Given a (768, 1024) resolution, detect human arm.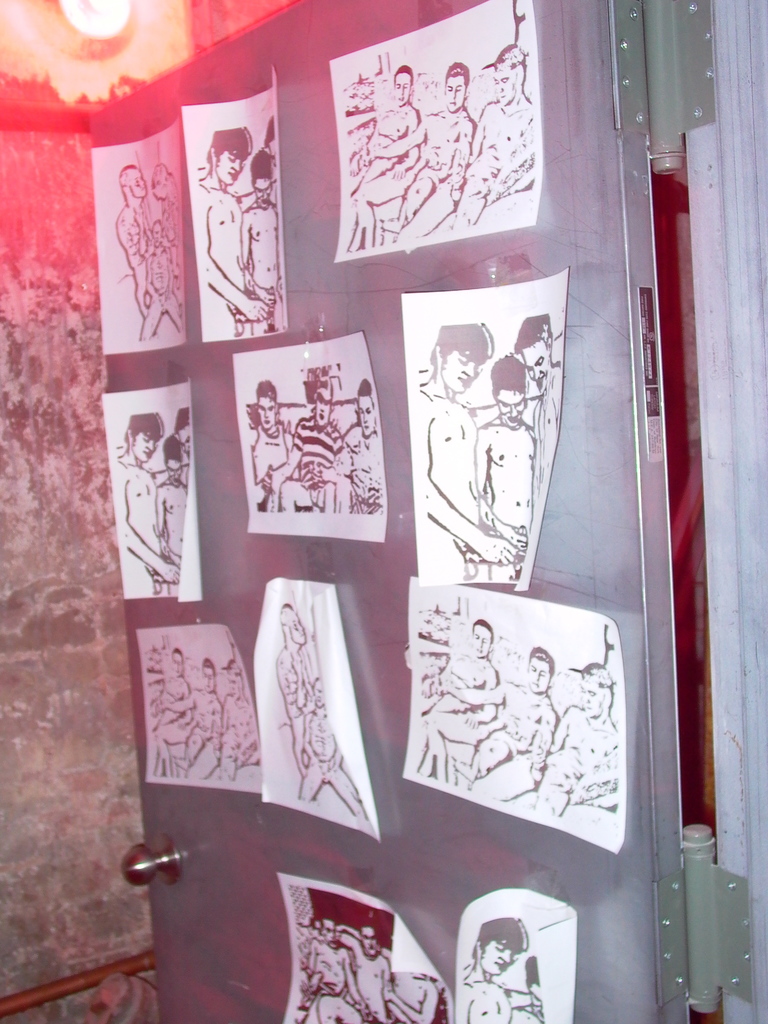
(x1=349, y1=113, x2=374, y2=176).
